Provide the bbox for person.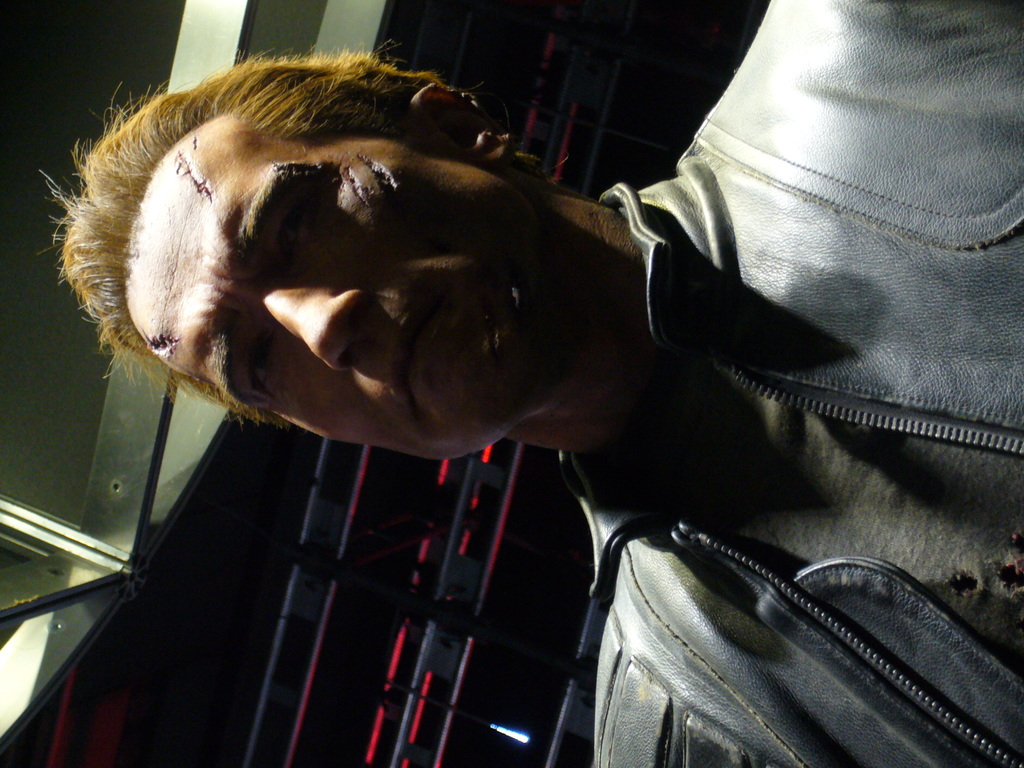
pyautogui.locateOnScreen(90, 0, 934, 735).
